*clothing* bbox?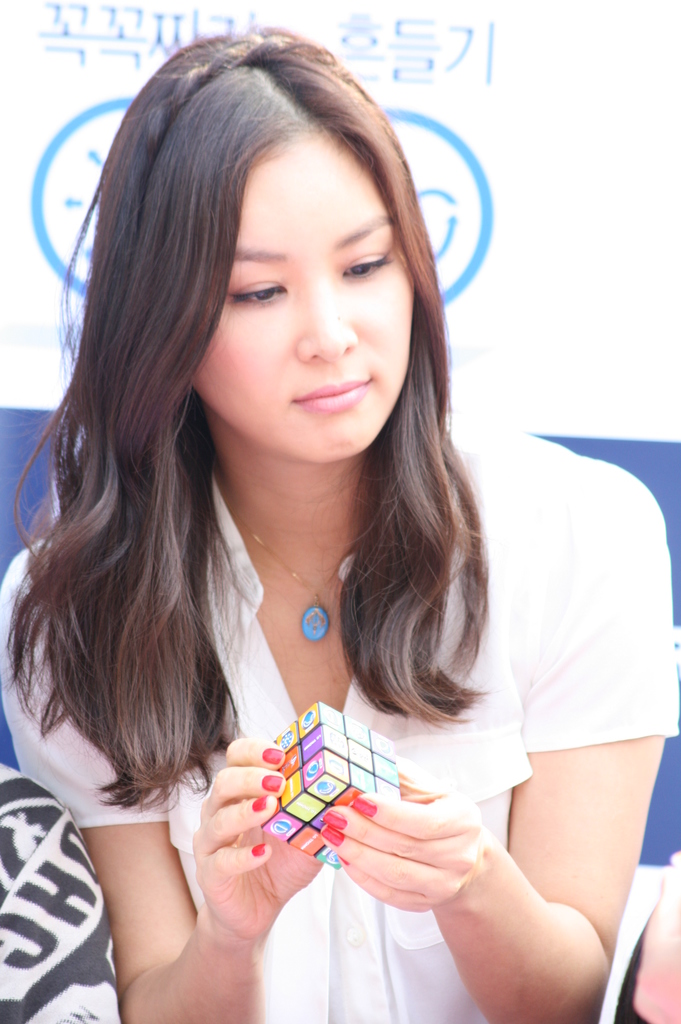
(left=0, top=367, right=674, bottom=1023)
